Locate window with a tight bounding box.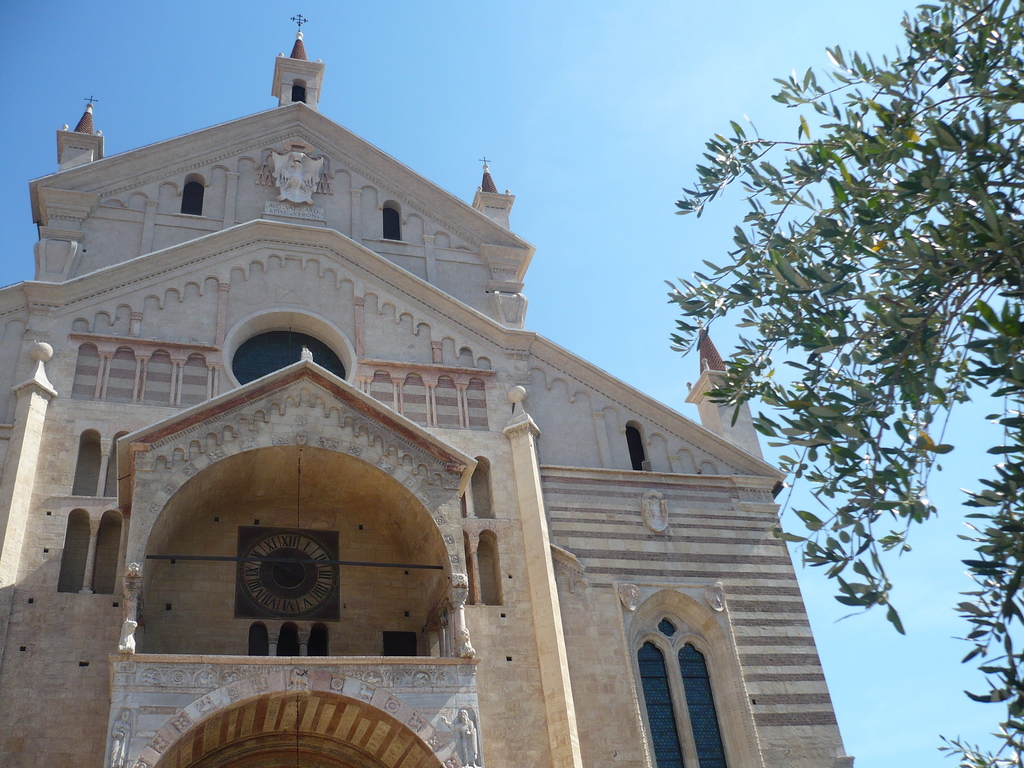
[638, 638, 684, 767].
